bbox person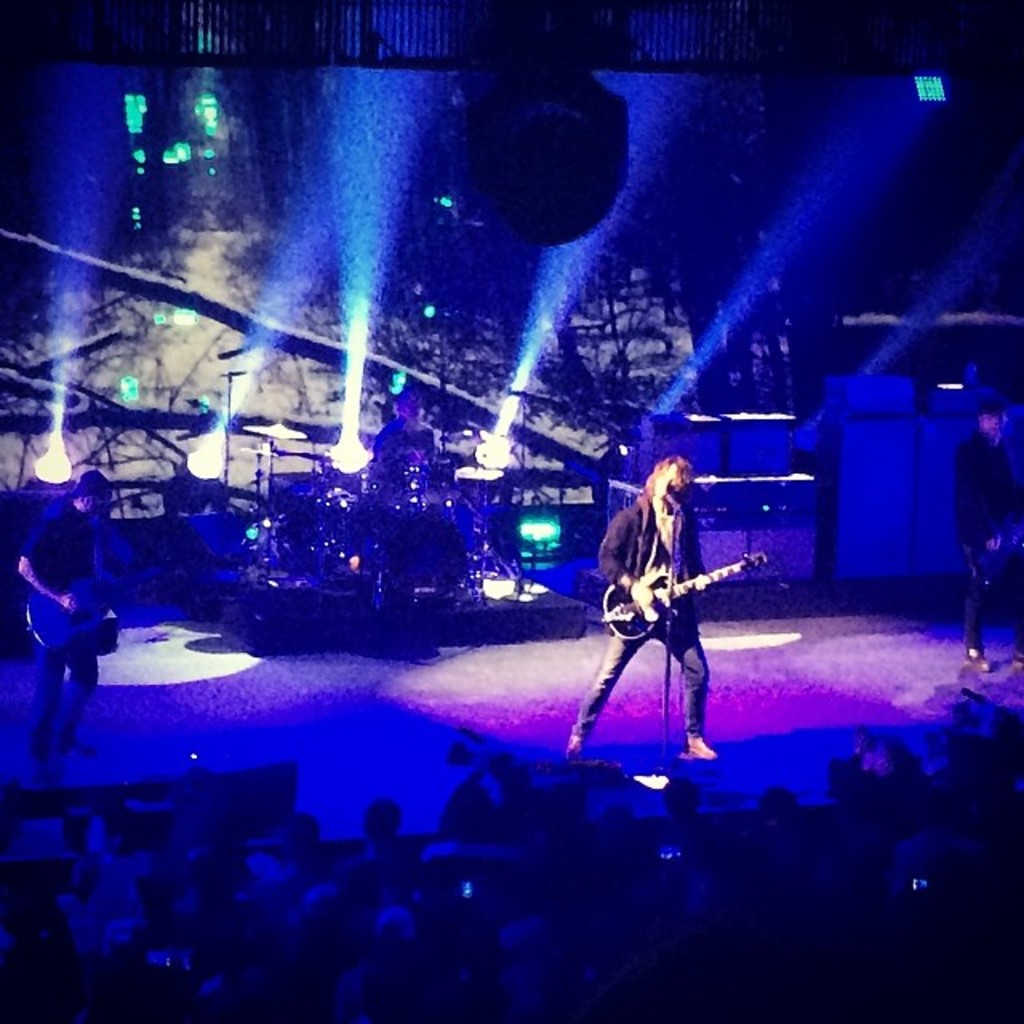
Rect(62, 806, 170, 930)
